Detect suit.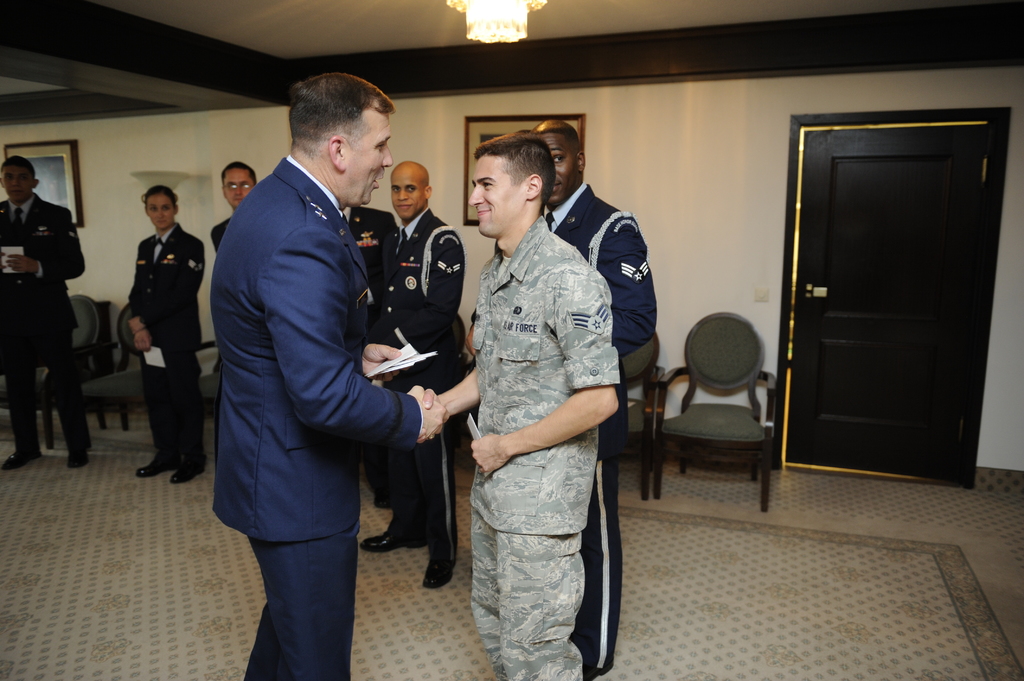
Detected at crop(545, 184, 659, 673).
